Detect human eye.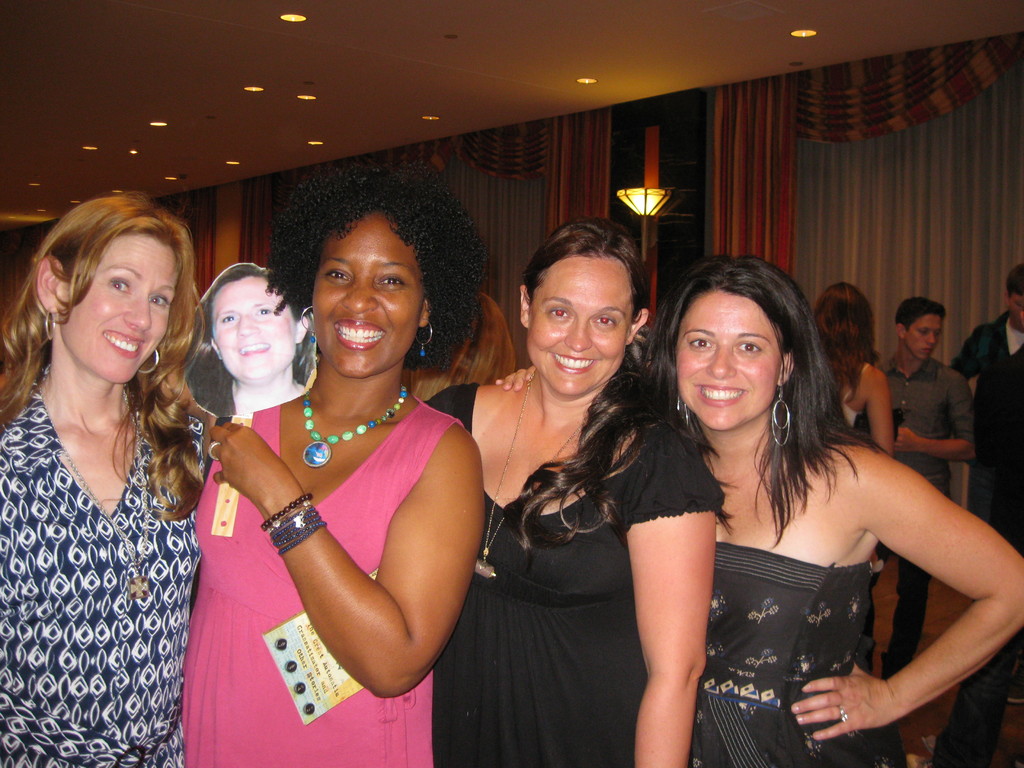
Detected at [324,264,350,287].
